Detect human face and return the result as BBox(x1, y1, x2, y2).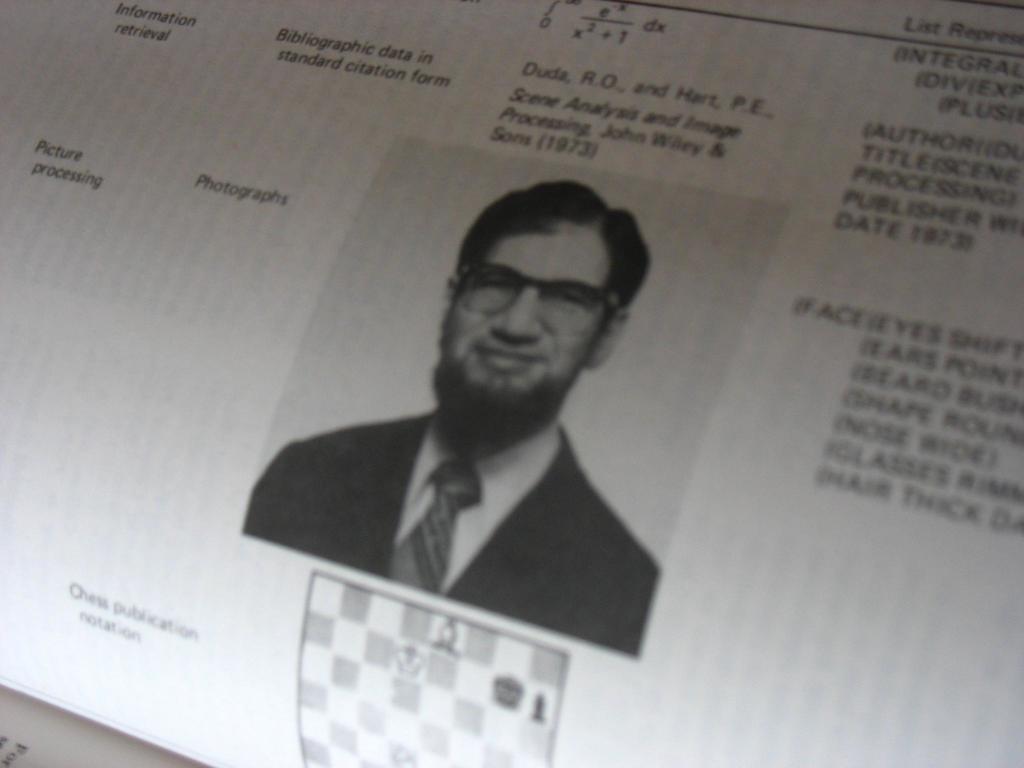
BBox(449, 219, 614, 396).
